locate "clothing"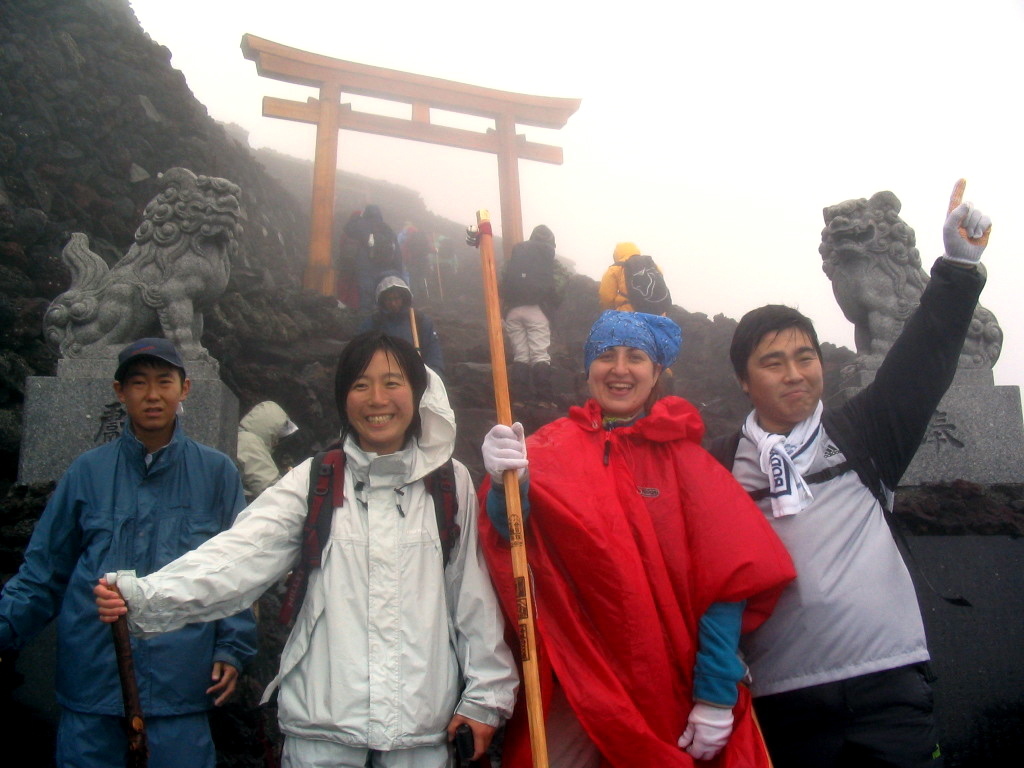
360 279 441 380
